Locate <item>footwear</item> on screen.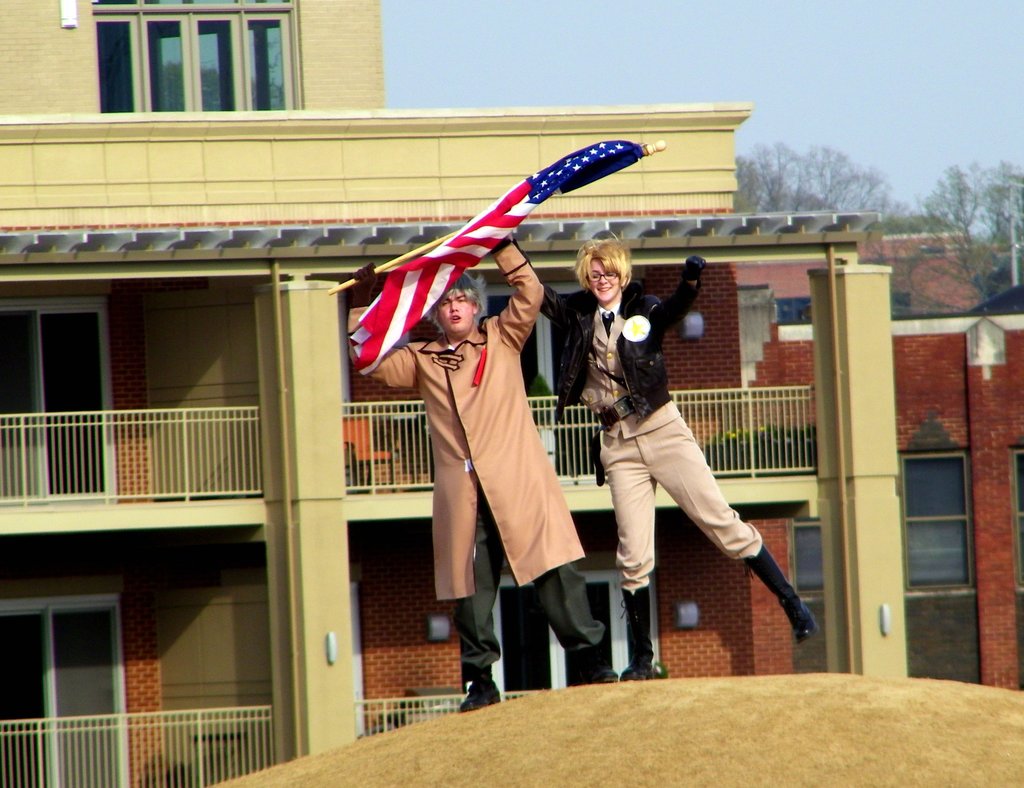
On screen at {"left": 460, "top": 663, "right": 503, "bottom": 714}.
